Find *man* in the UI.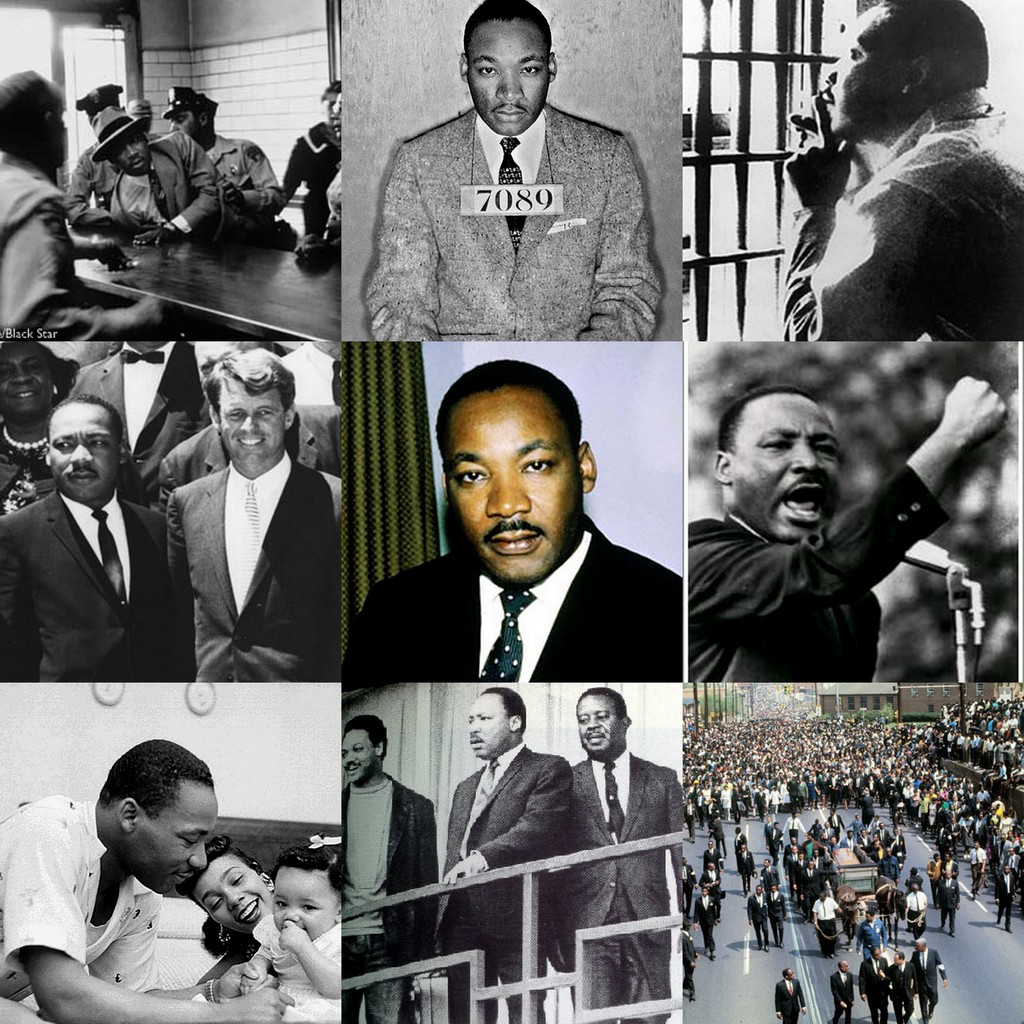
UI element at <region>365, 0, 664, 340</region>.
